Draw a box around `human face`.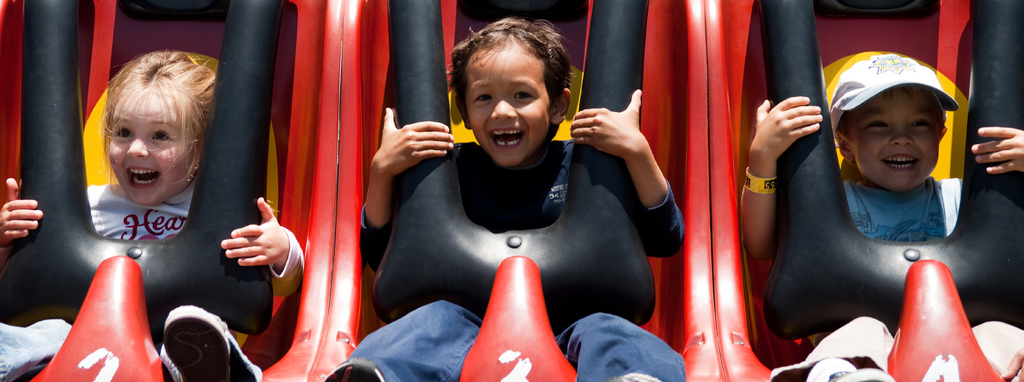
(845,90,942,190).
